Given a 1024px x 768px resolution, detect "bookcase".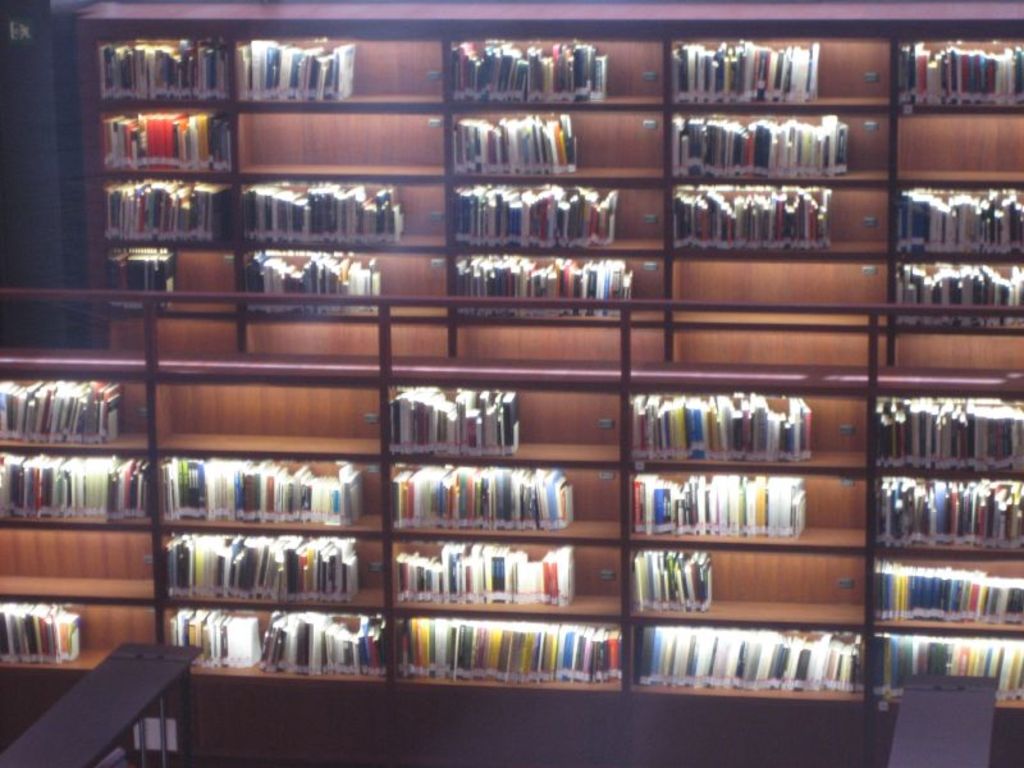
887/671/995/767.
